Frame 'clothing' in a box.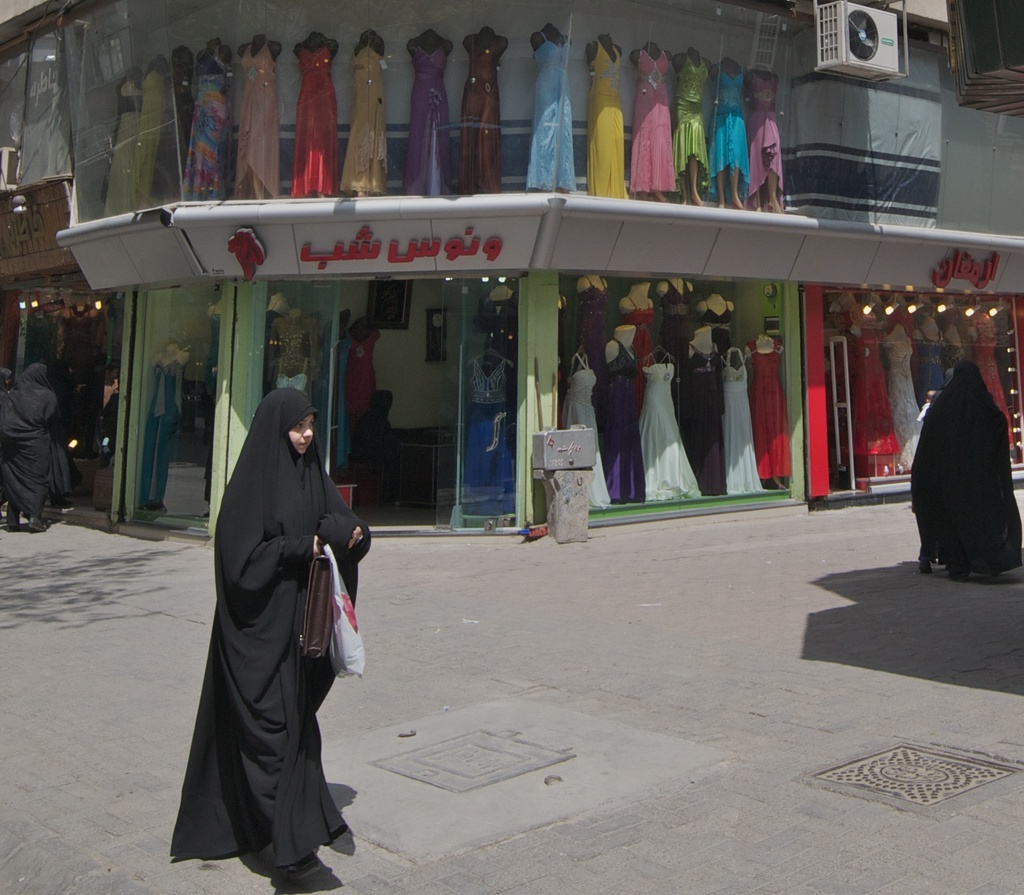
detection(342, 44, 385, 194).
